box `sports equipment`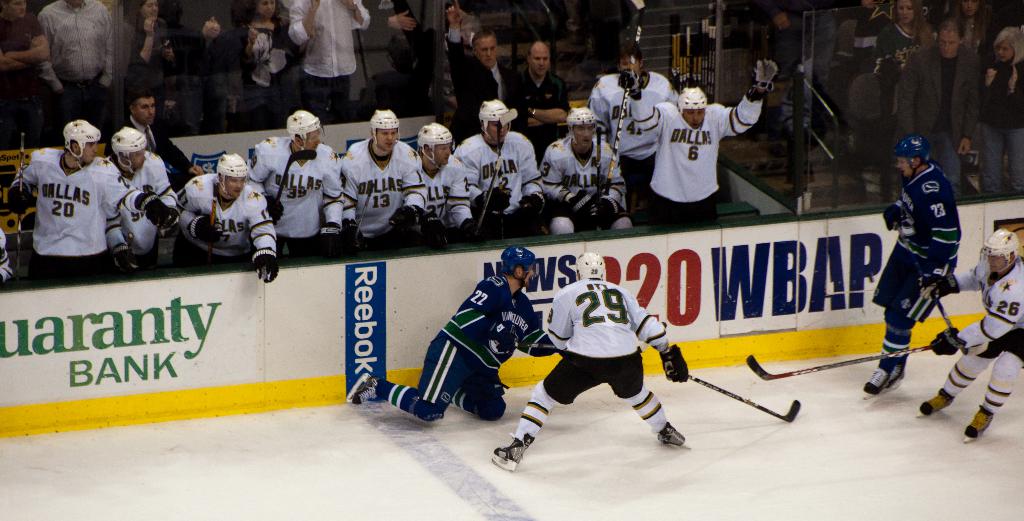
box(684, 370, 799, 422)
